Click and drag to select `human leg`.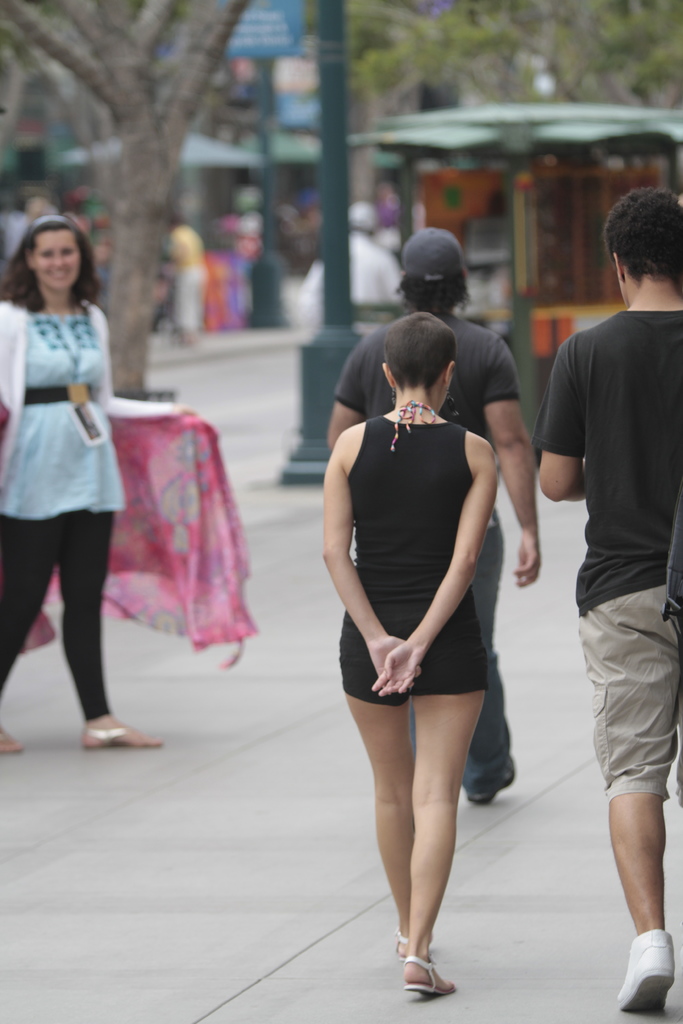
Selection: 334,591,418,958.
